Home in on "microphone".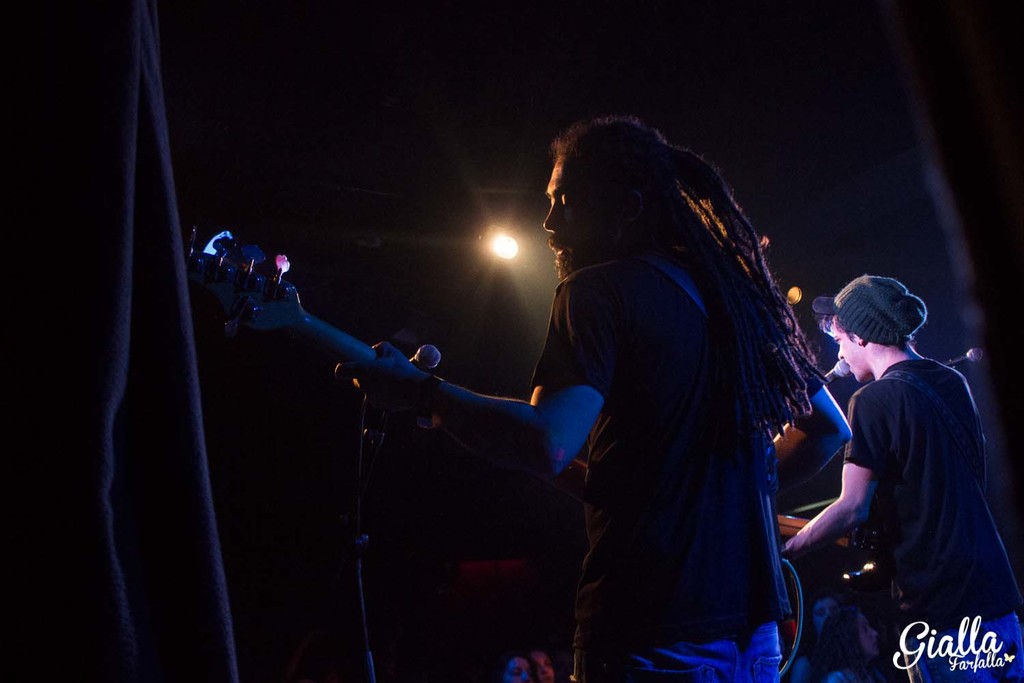
Homed in at l=406, t=342, r=442, b=368.
